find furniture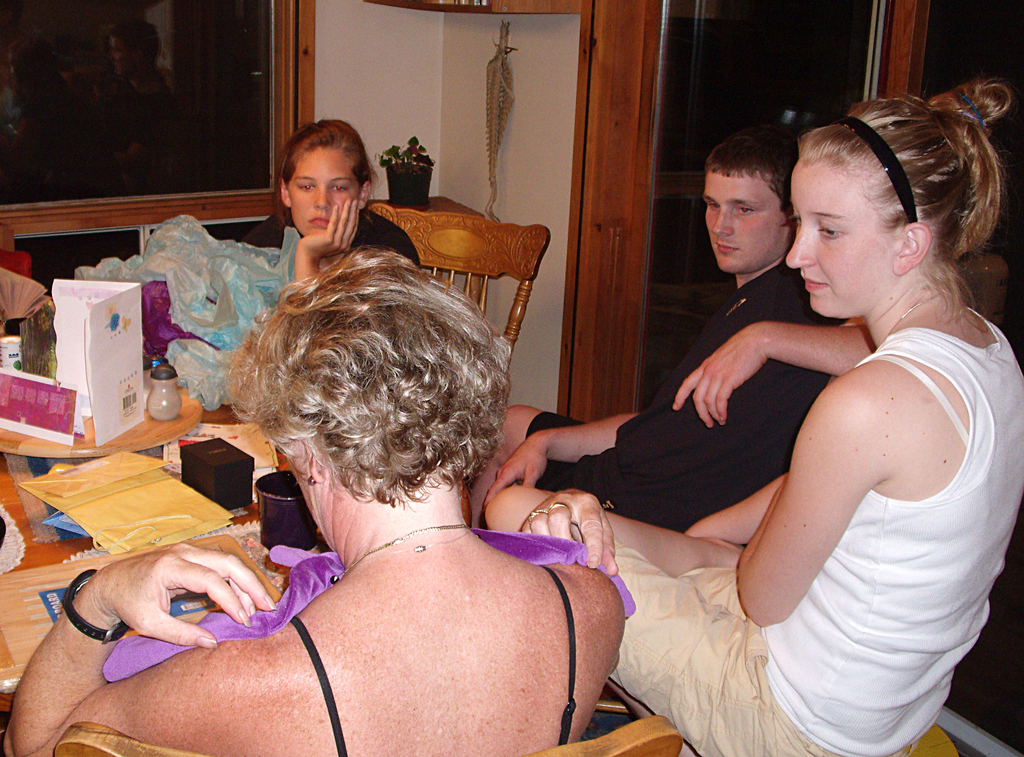
(978, 251, 1003, 330)
